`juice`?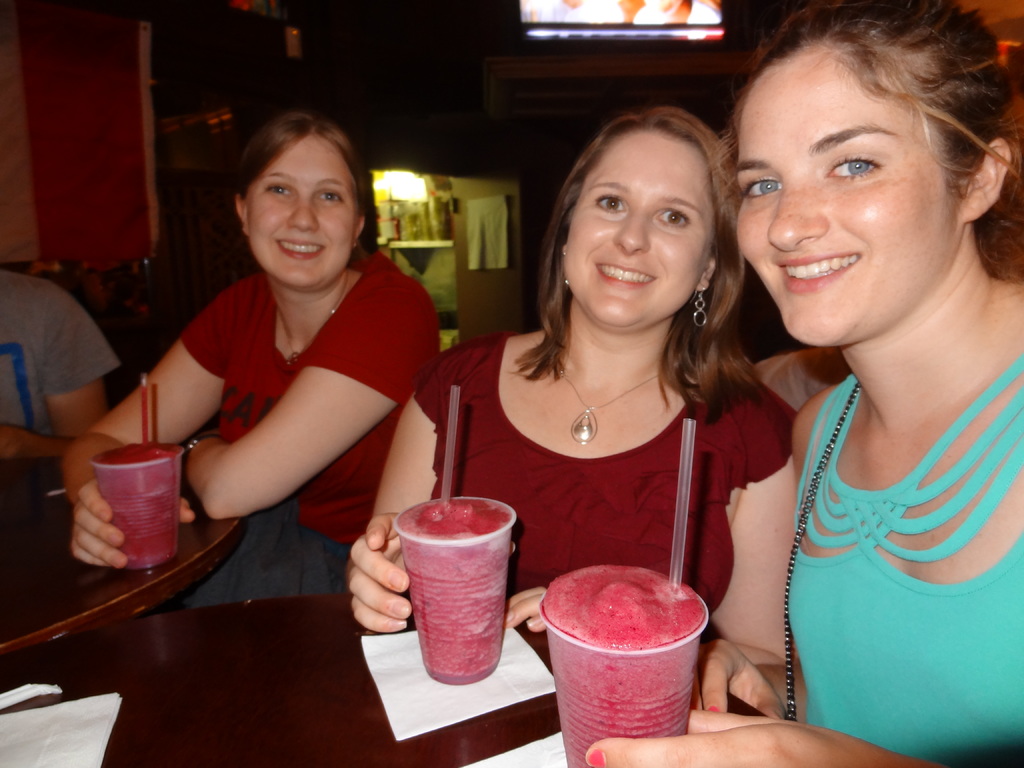
select_region(543, 561, 706, 767)
